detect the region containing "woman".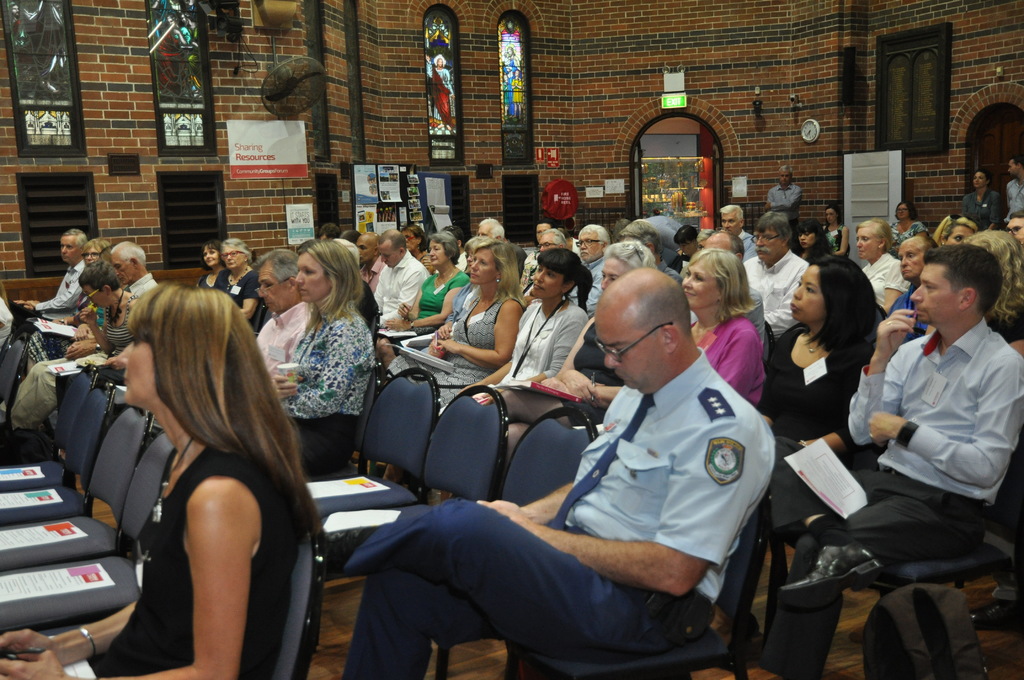
461/247/590/452.
